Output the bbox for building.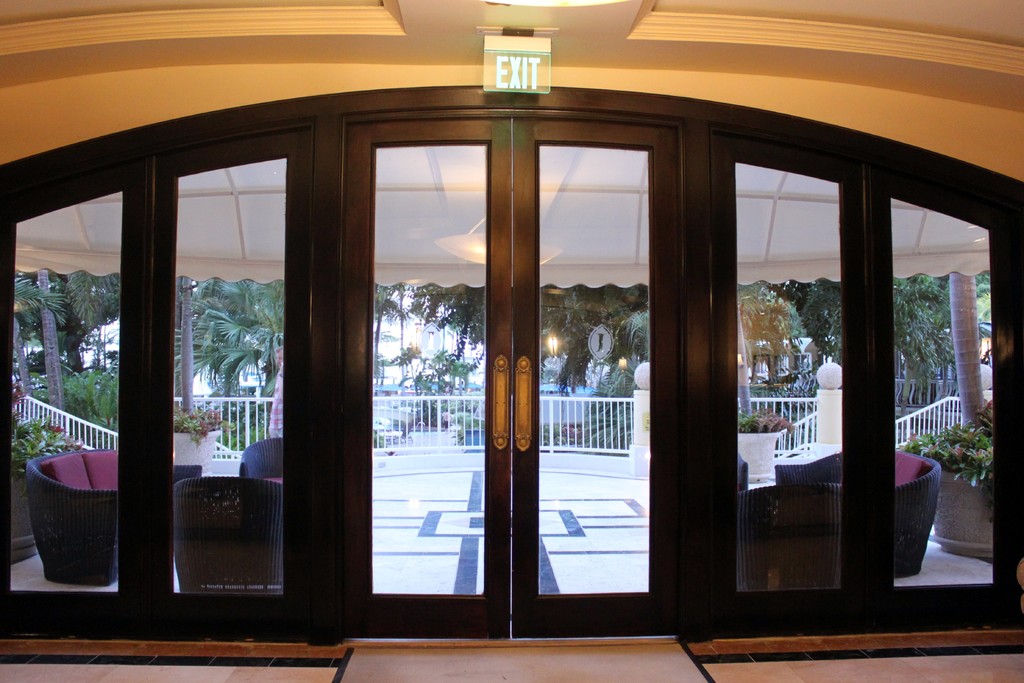
{"x1": 0, "y1": 0, "x2": 1023, "y2": 682}.
